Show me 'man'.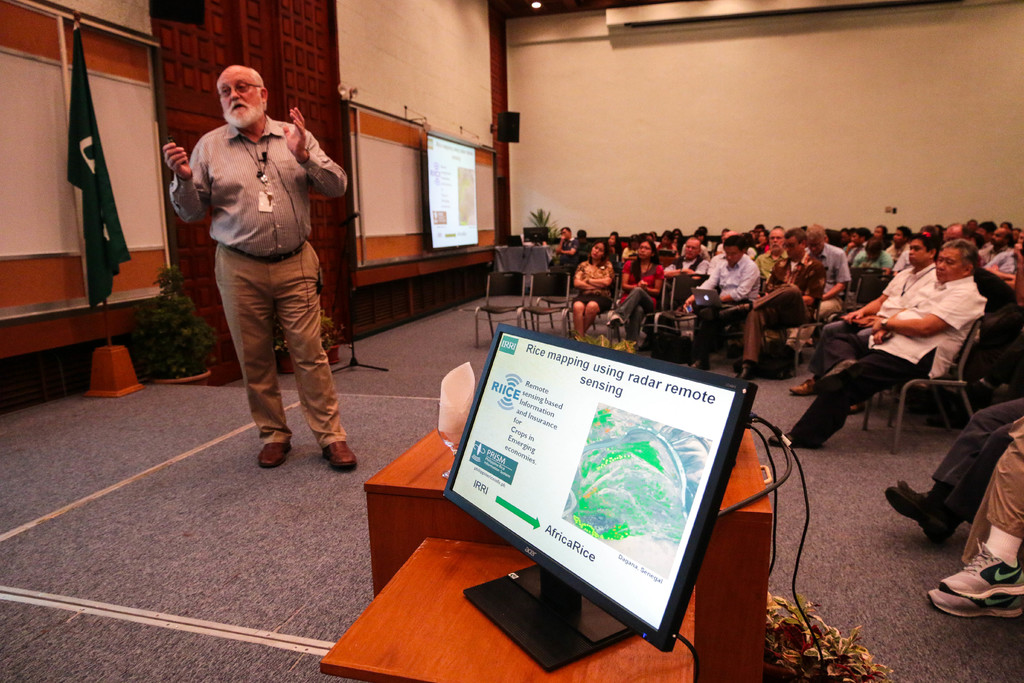
'man' is here: pyautogui.locateOnScreen(735, 232, 827, 381).
